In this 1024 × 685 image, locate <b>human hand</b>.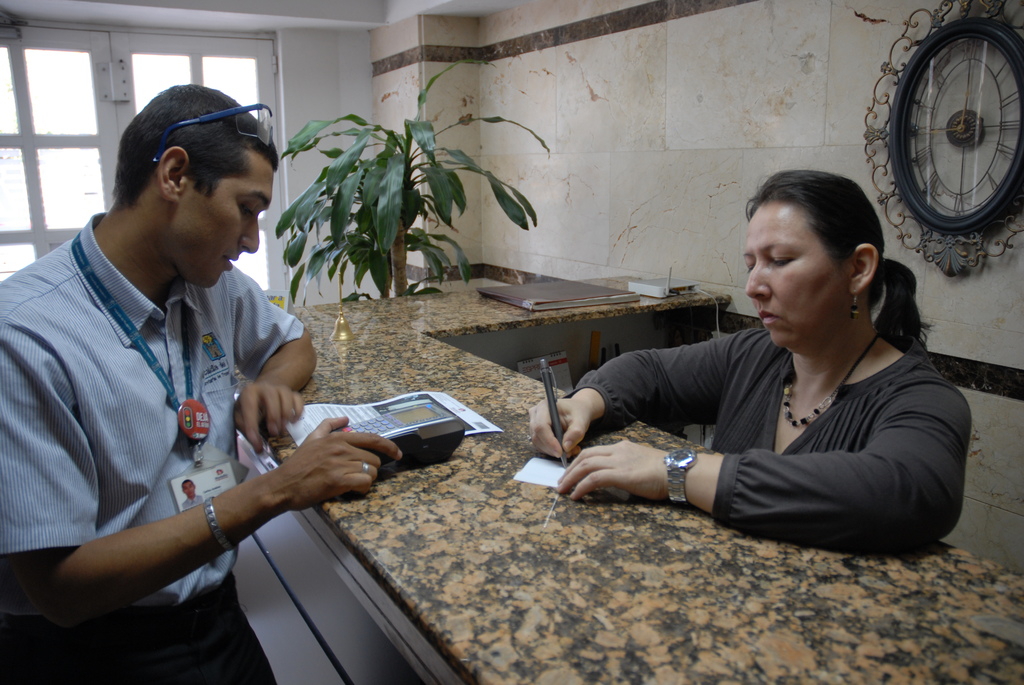
Bounding box: region(529, 397, 593, 461).
